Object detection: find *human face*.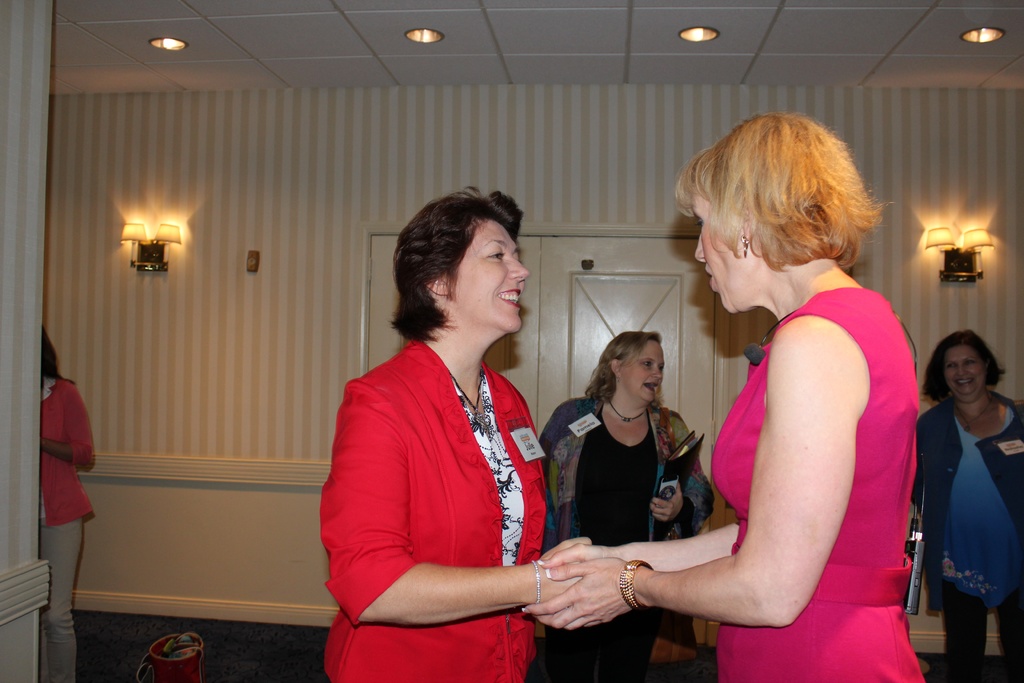
pyautogui.locateOnScreen(692, 199, 740, 311).
